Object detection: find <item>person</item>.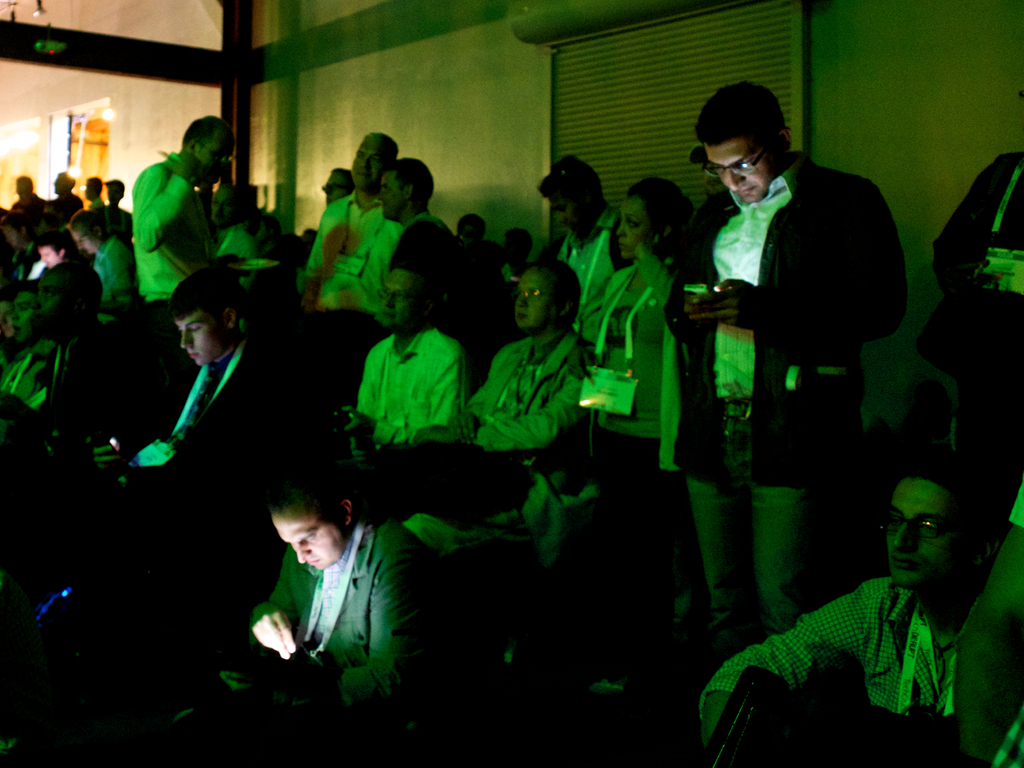
box=[30, 238, 107, 340].
